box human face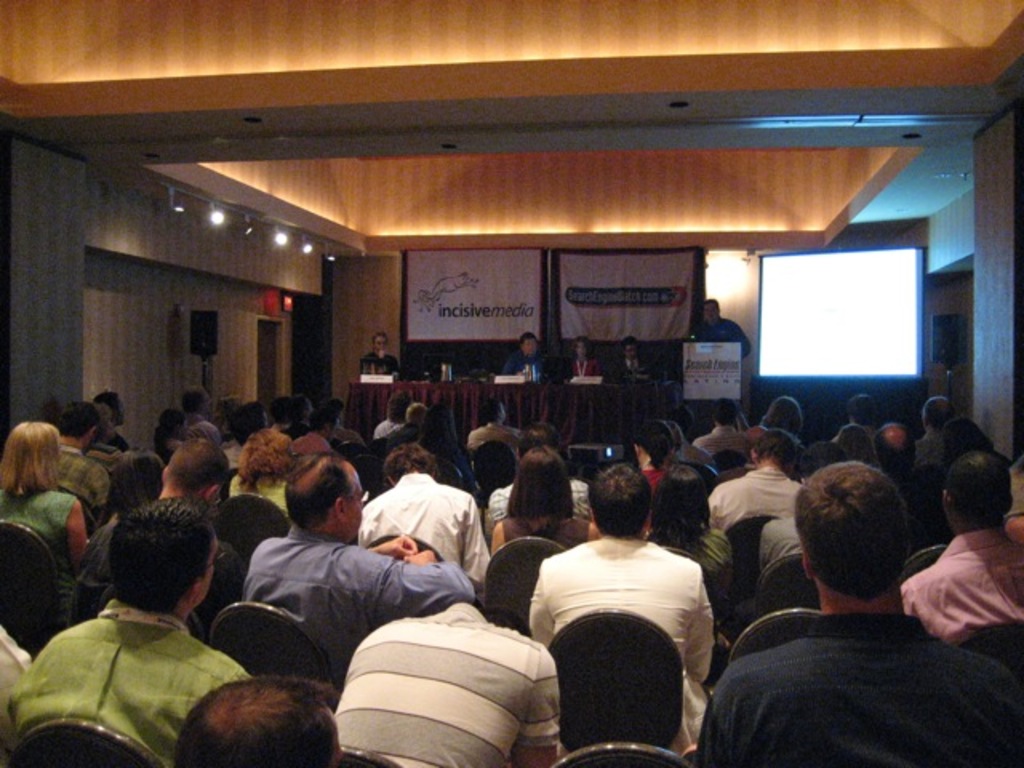
locate(704, 302, 715, 318)
